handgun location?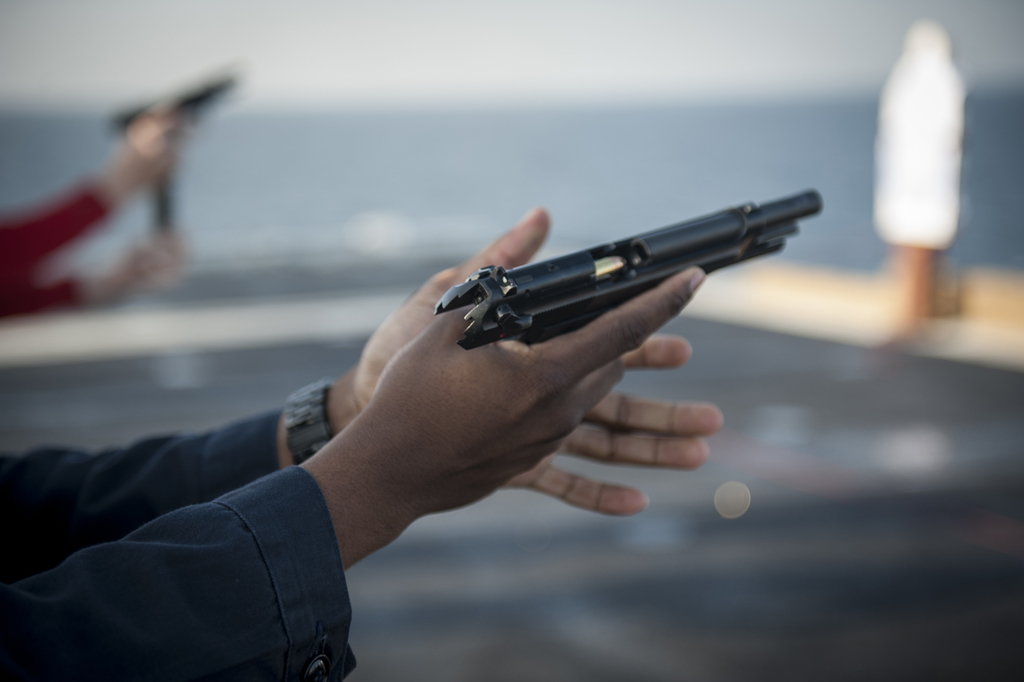
(435,188,822,350)
